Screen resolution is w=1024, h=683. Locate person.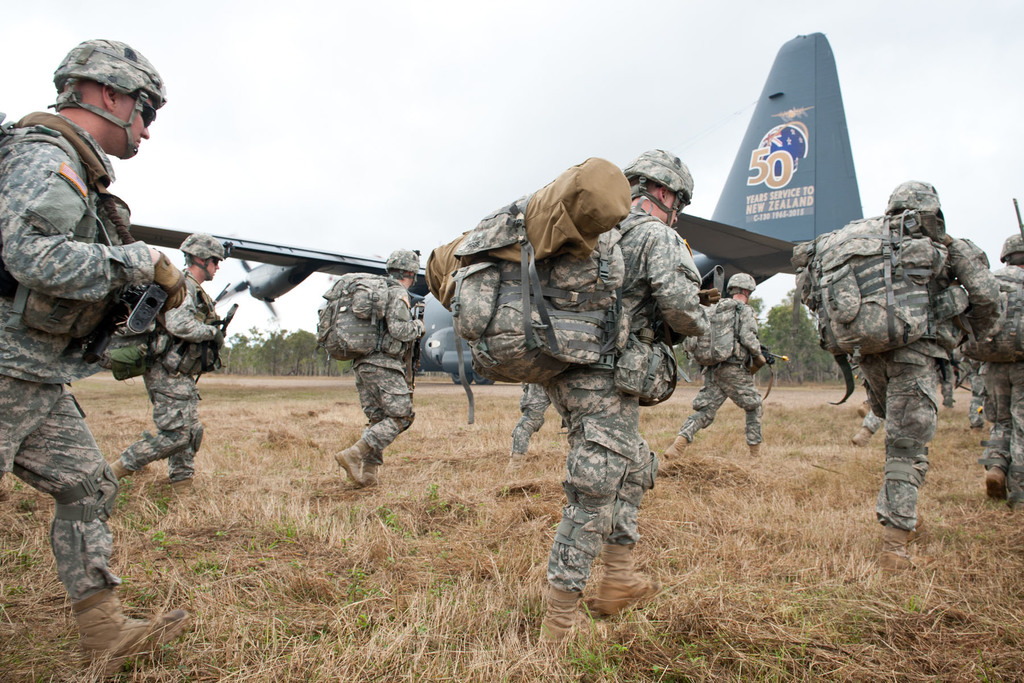
rect(938, 361, 961, 418).
